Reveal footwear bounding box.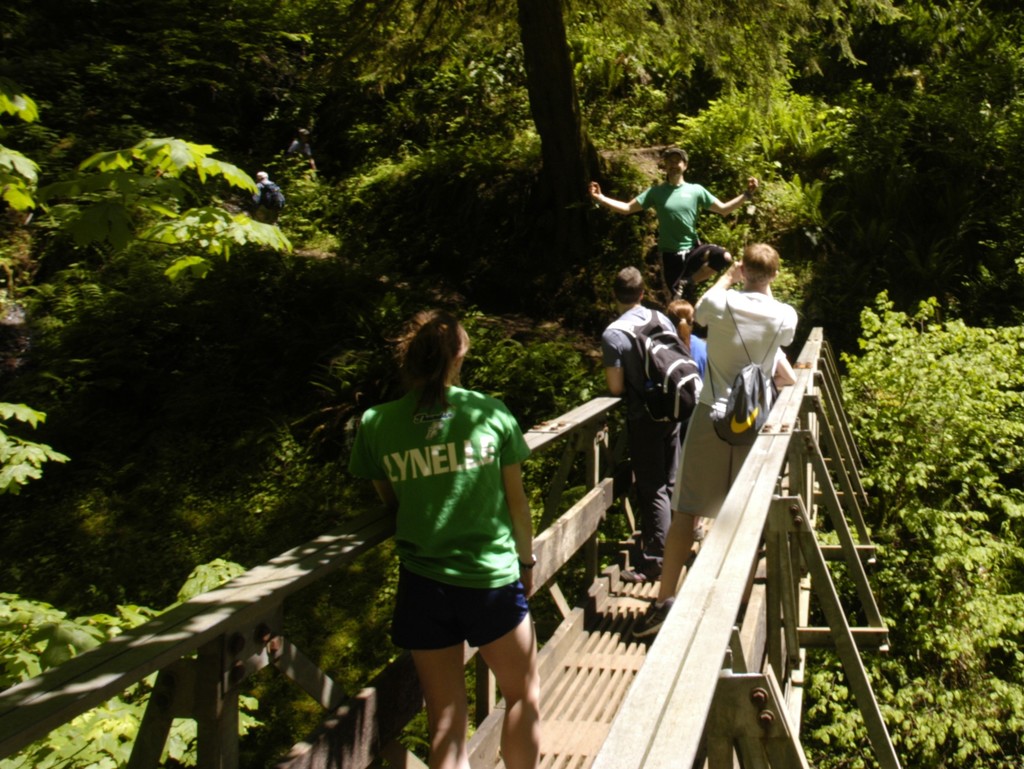
Revealed: 620/565/661/582.
